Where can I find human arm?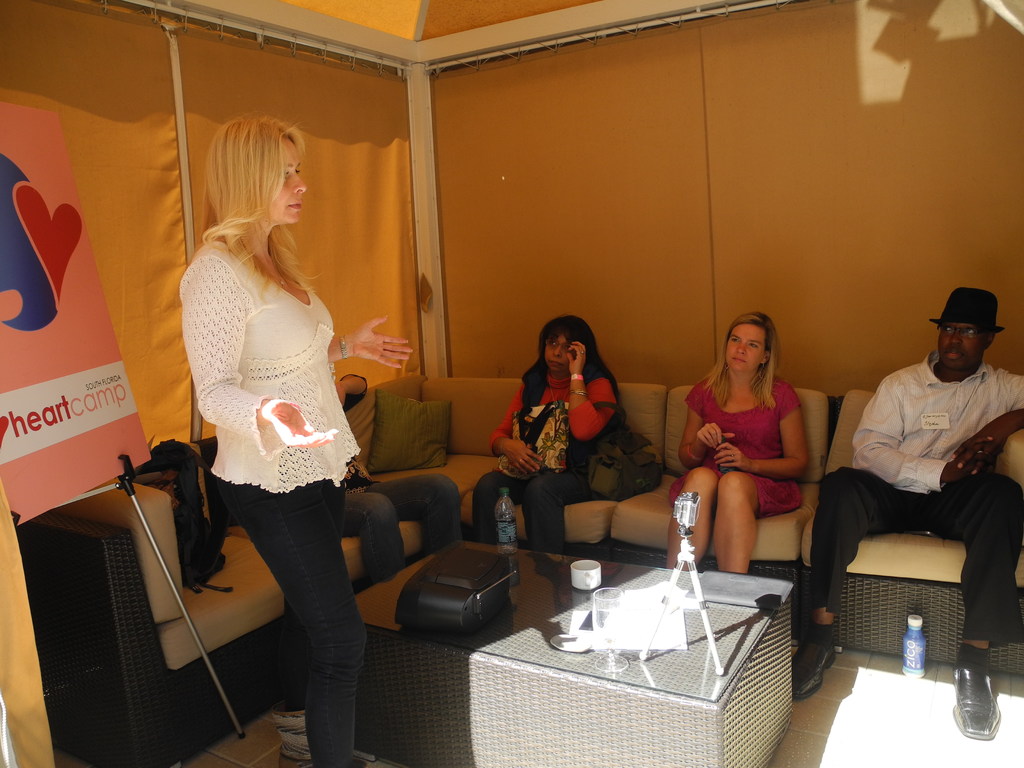
You can find it at box=[675, 381, 726, 470].
